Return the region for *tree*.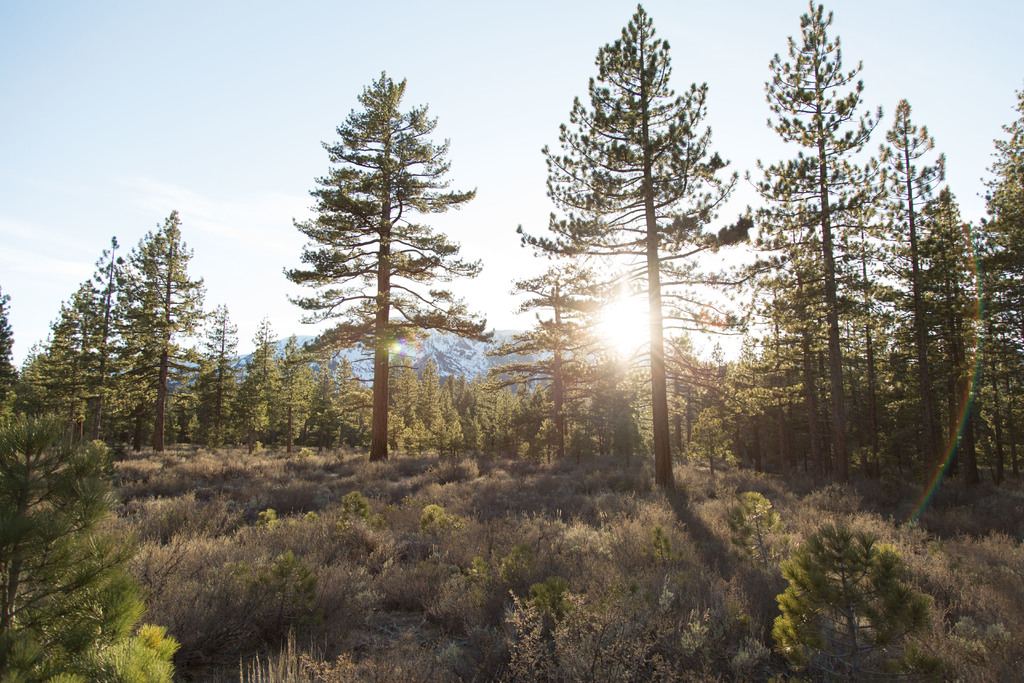
[left=269, top=64, right=488, bottom=482].
